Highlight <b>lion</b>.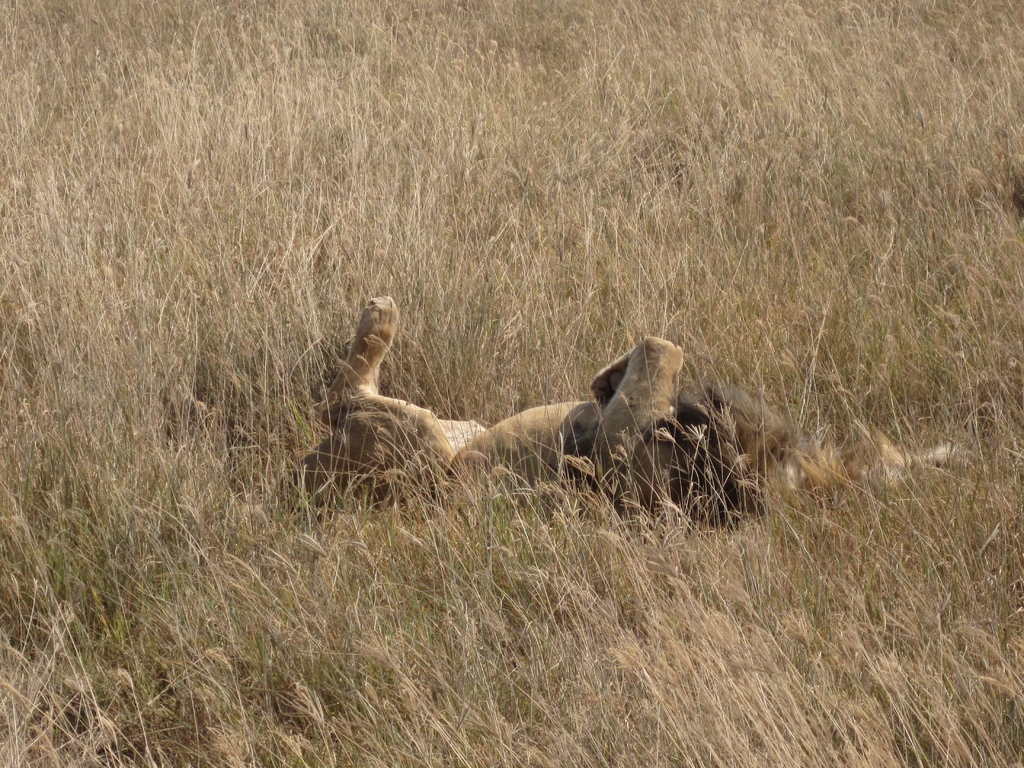
Highlighted region: bbox=(275, 296, 947, 519).
